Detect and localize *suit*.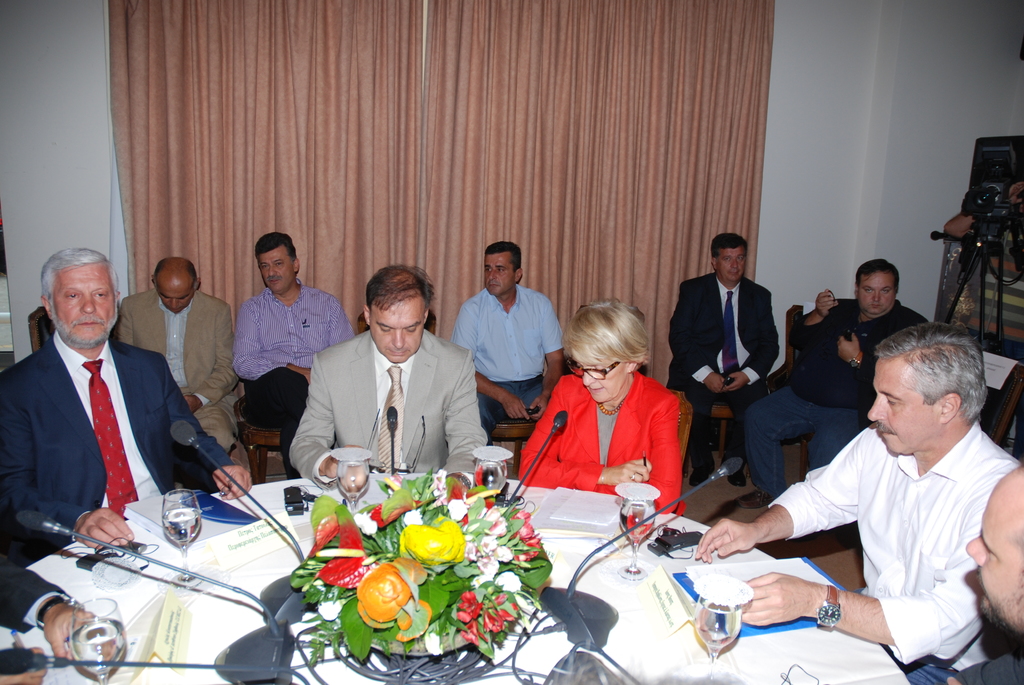
Localized at box=[0, 333, 228, 525].
